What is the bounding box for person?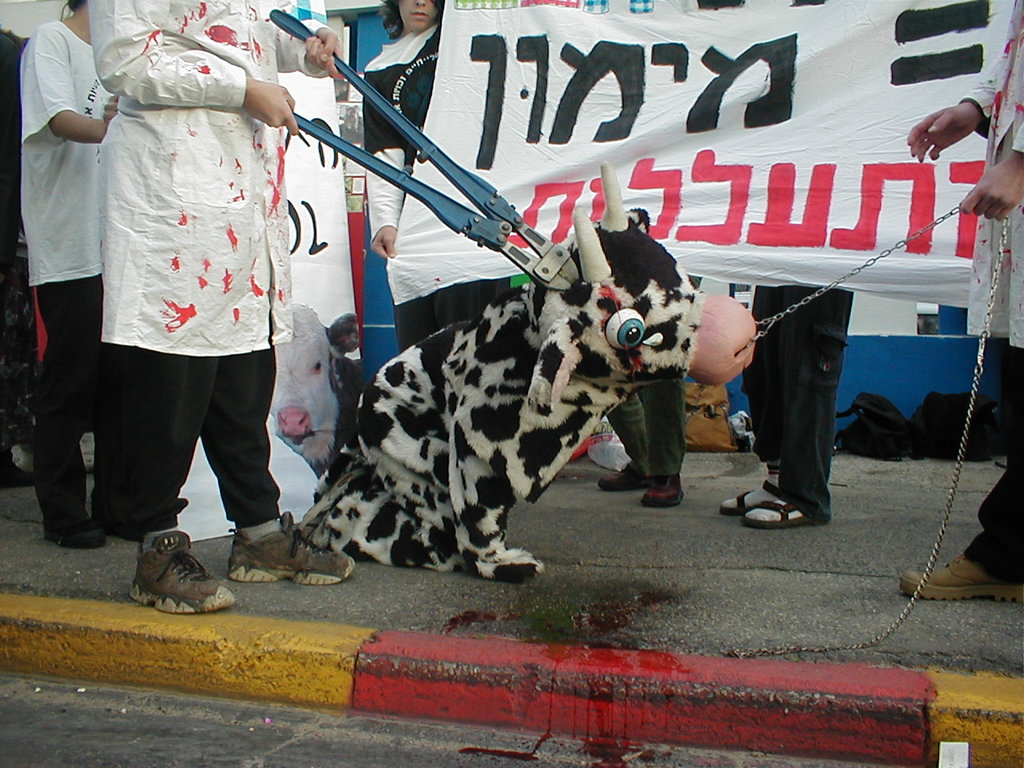
Rect(23, 0, 189, 551).
